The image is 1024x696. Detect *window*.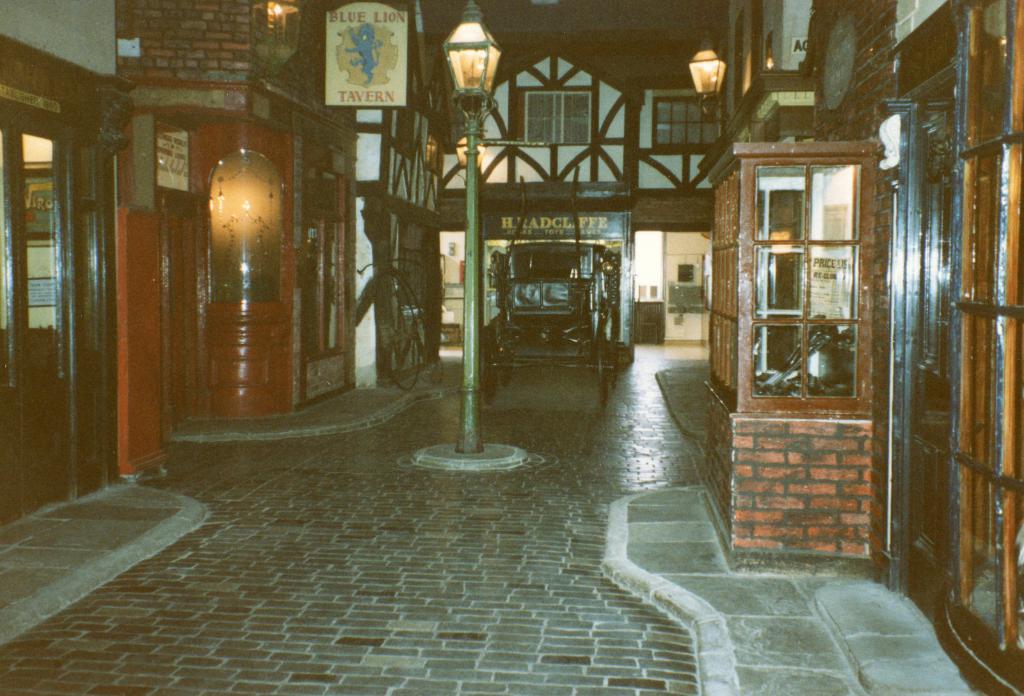
Detection: l=516, t=90, r=600, b=144.
